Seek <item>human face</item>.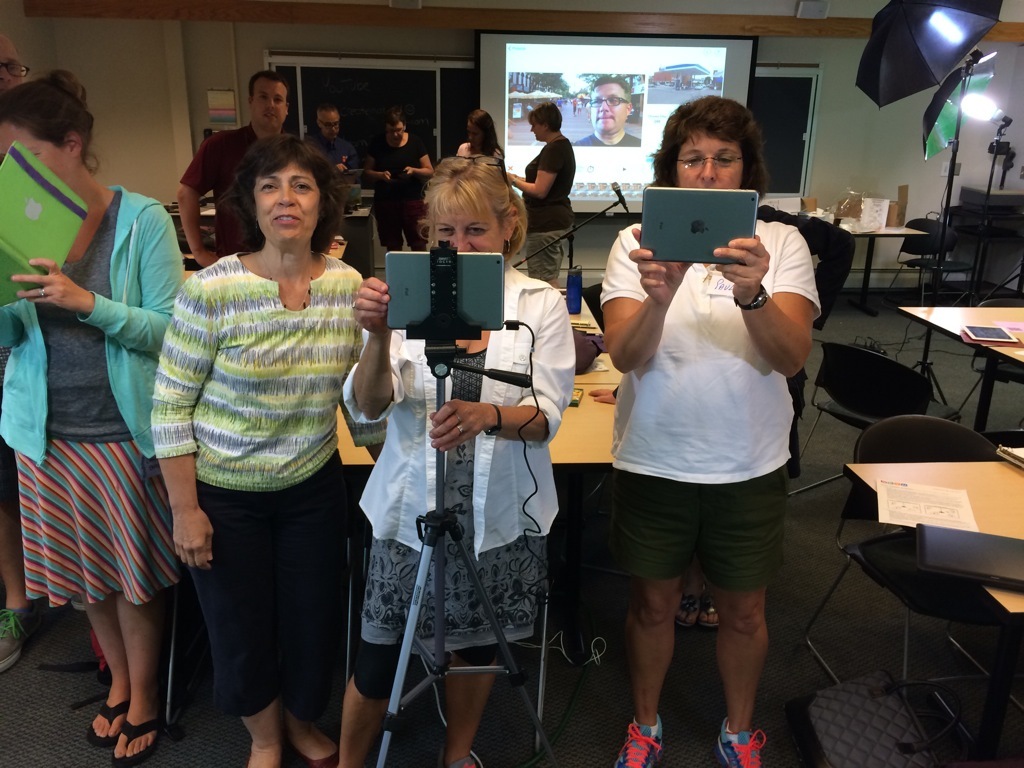
674 128 745 187.
